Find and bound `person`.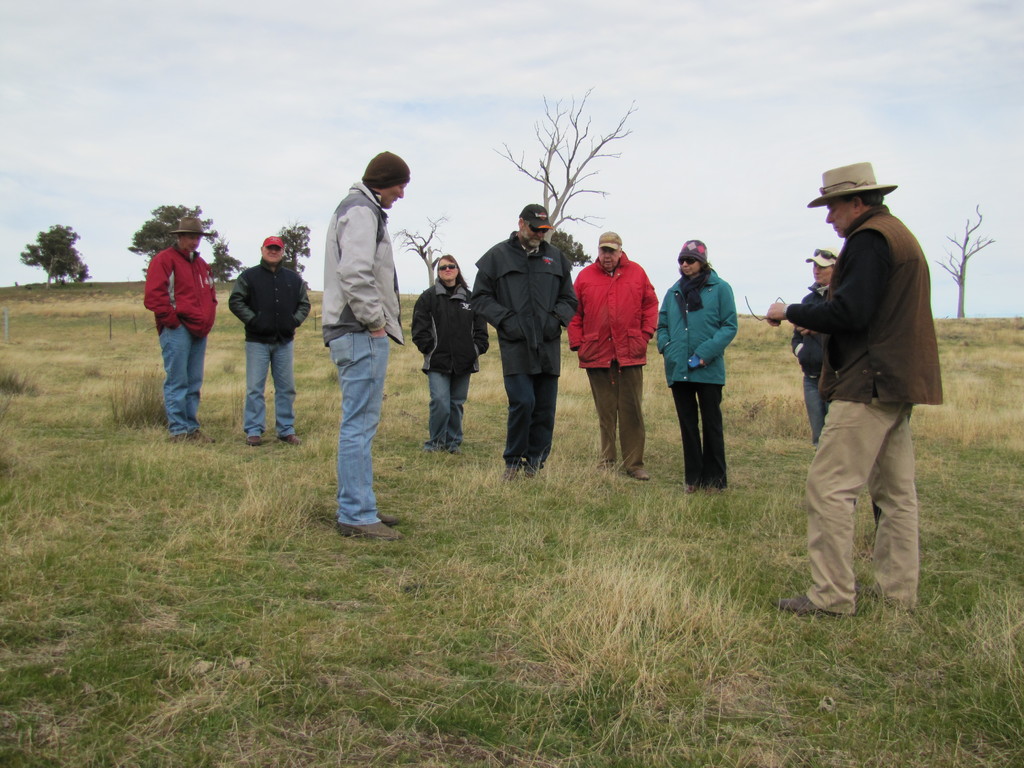
Bound: BBox(137, 207, 219, 445).
